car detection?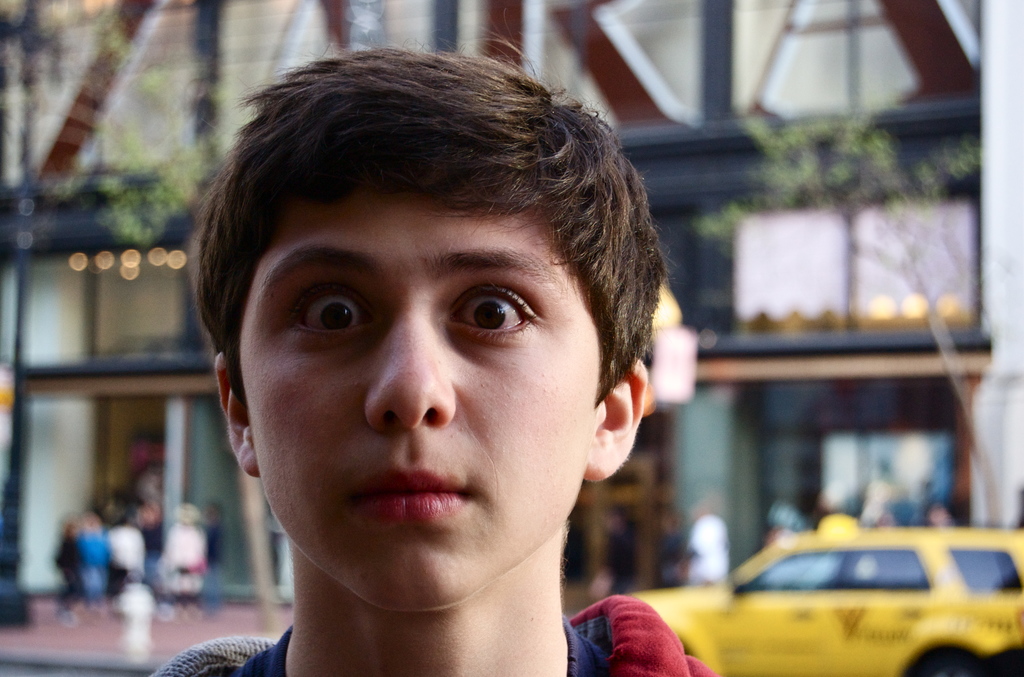
l=666, t=517, r=1010, b=640
